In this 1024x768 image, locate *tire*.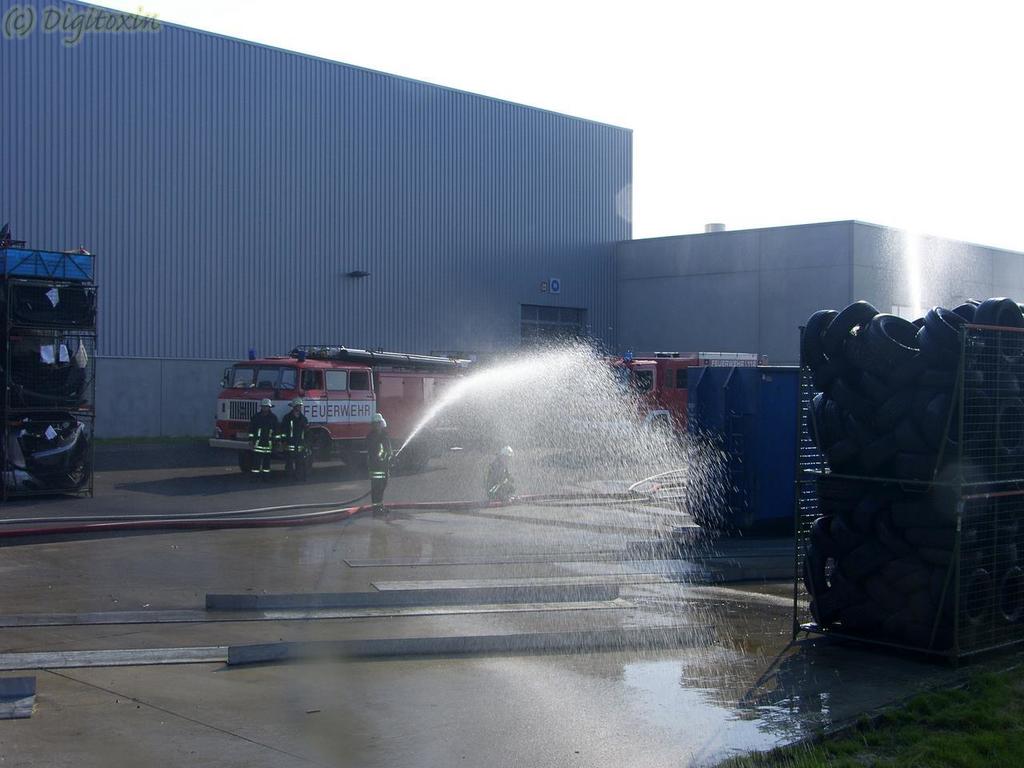
Bounding box: select_region(306, 430, 334, 462).
